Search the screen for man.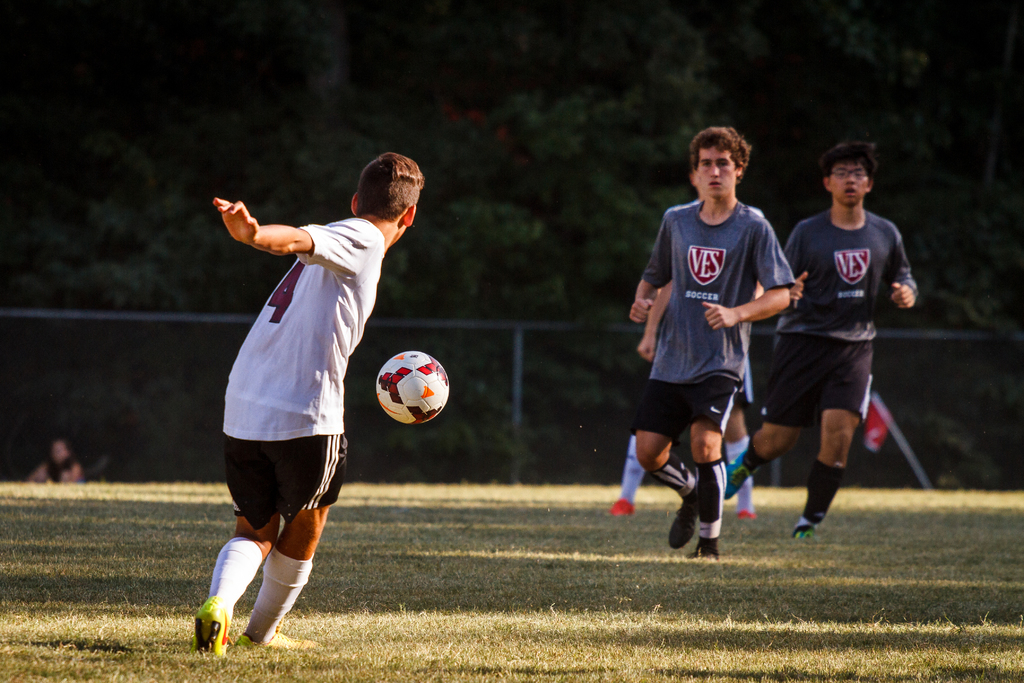
Found at [639,124,795,558].
